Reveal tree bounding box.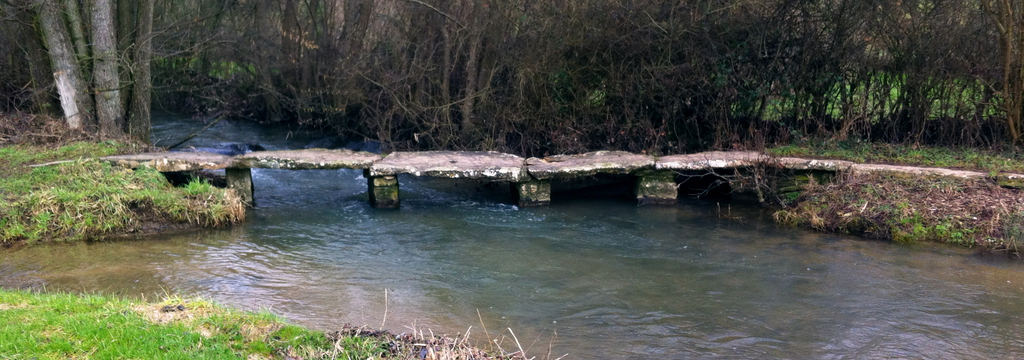
Revealed: 153,0,203,75.
